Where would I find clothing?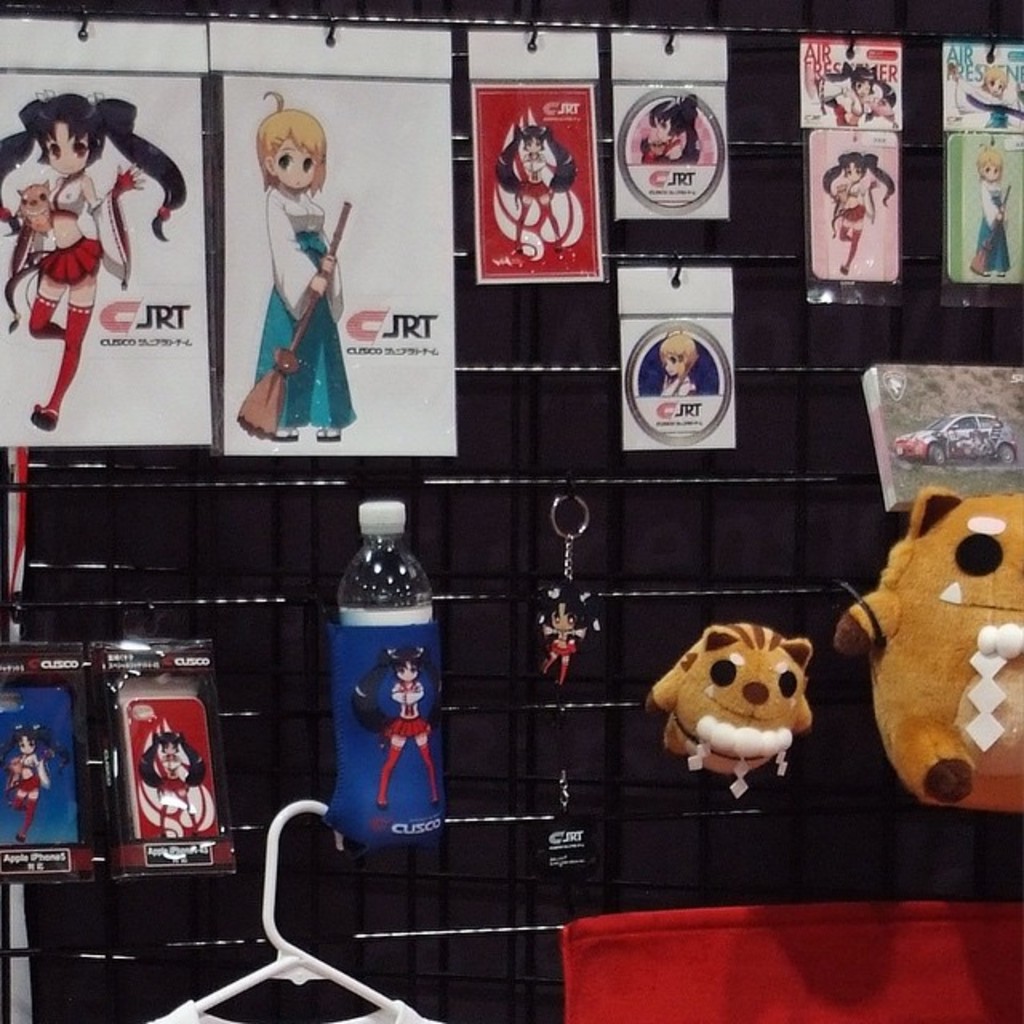
At (x1=32, y1=294, x2=72, y2=344).
